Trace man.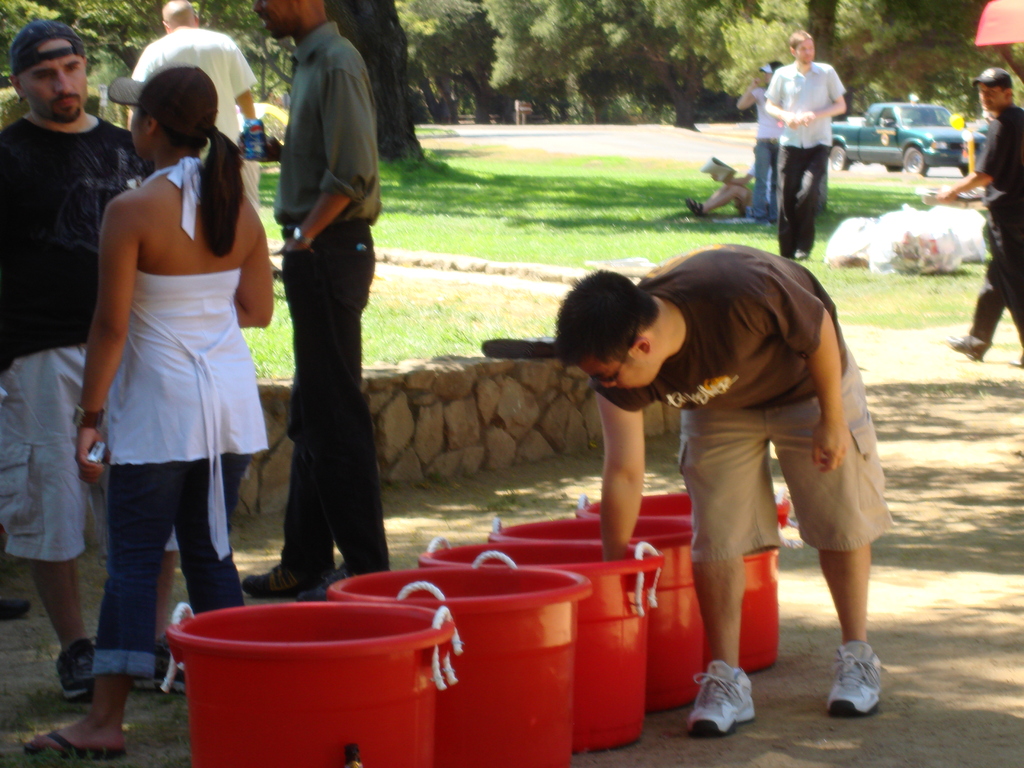
Traced to bbox(0, 15, 191, 700).
